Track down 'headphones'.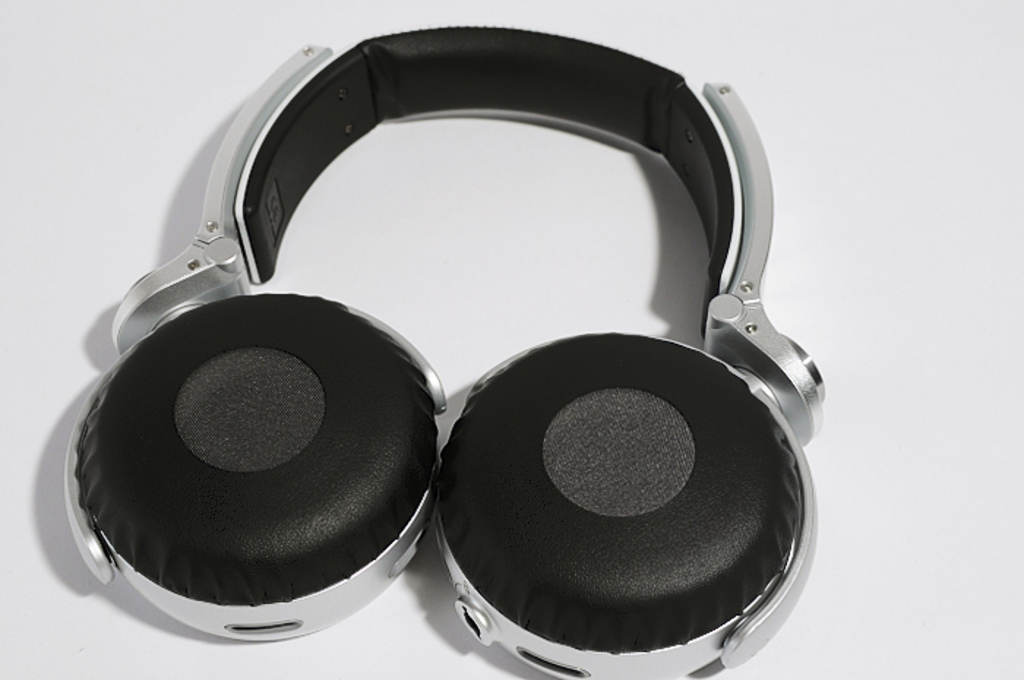
Tracked to 59,0,835,679.
